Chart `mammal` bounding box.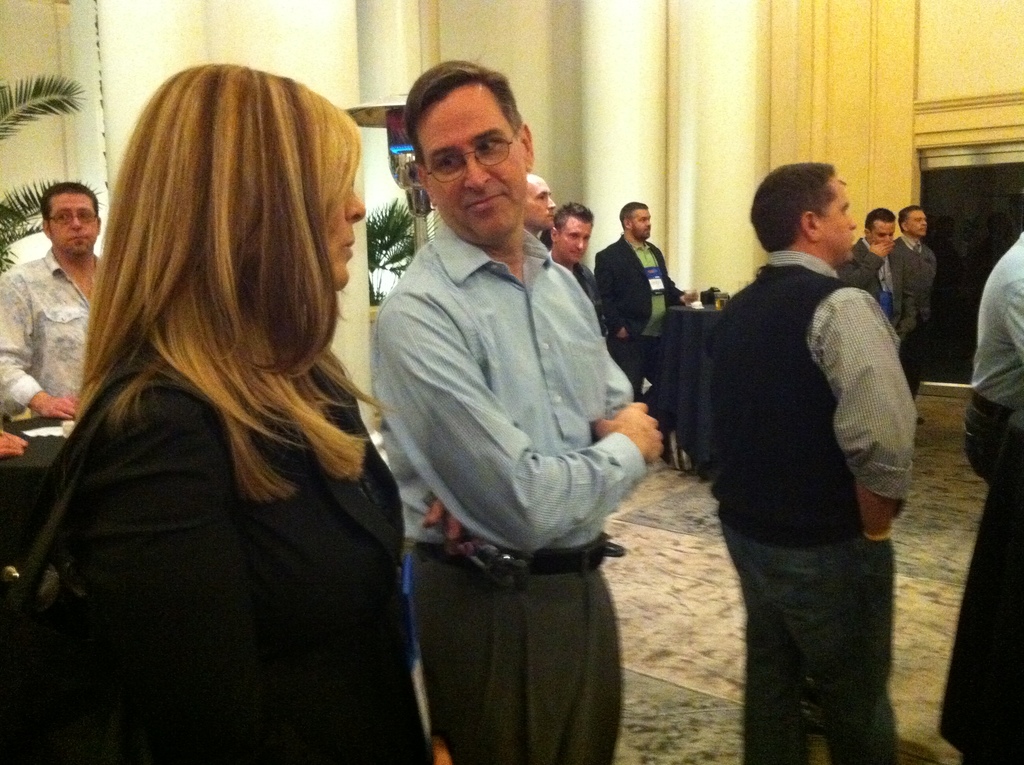
Charted: 547:199:611:321.
